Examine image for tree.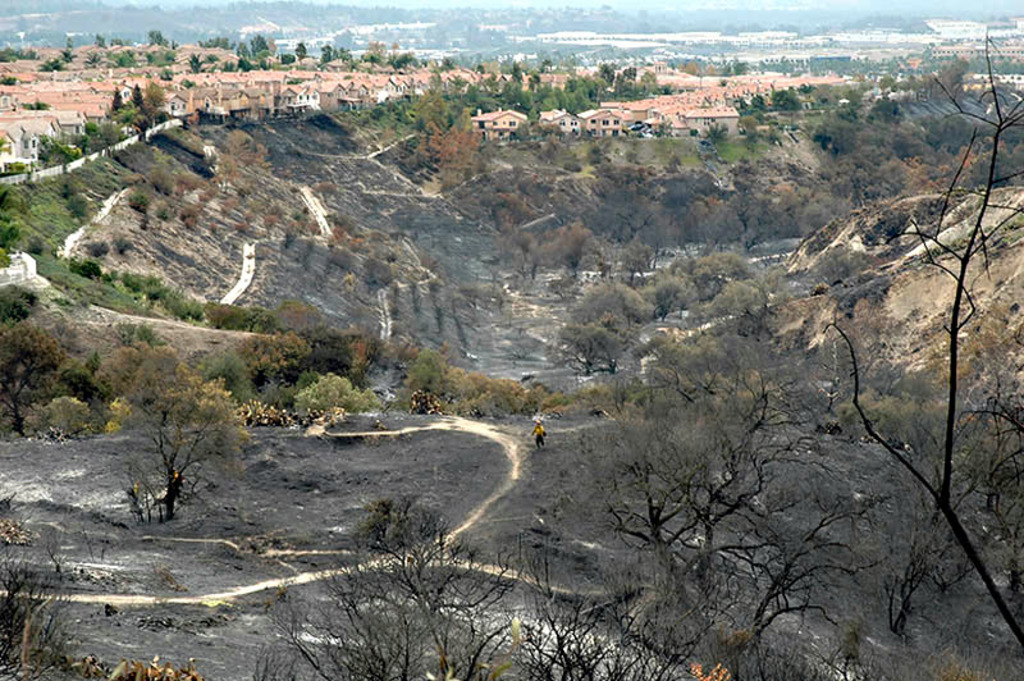
Examination result: 74/256/104/278.
